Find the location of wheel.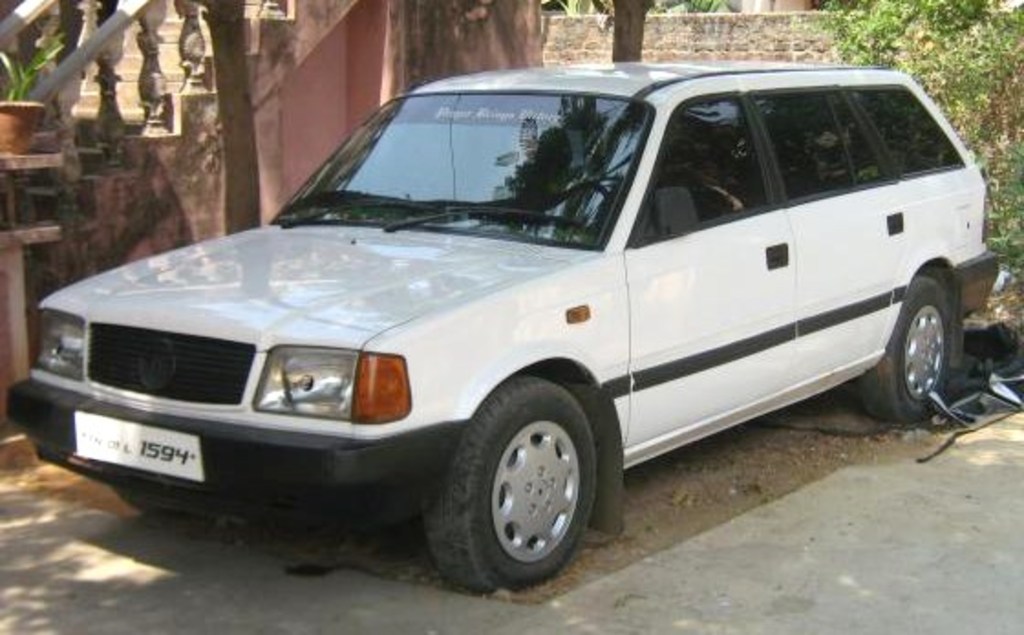
Location: Rect(859, 276, 951, 423).
